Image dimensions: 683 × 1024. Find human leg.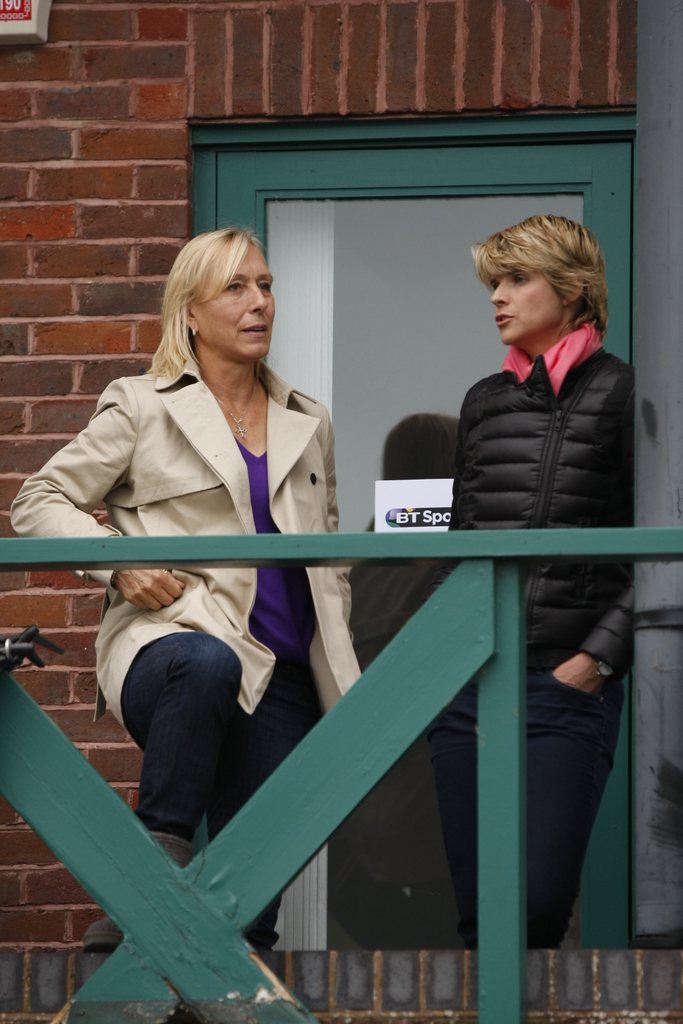
<region>204, 659, 327, 954</region>.
